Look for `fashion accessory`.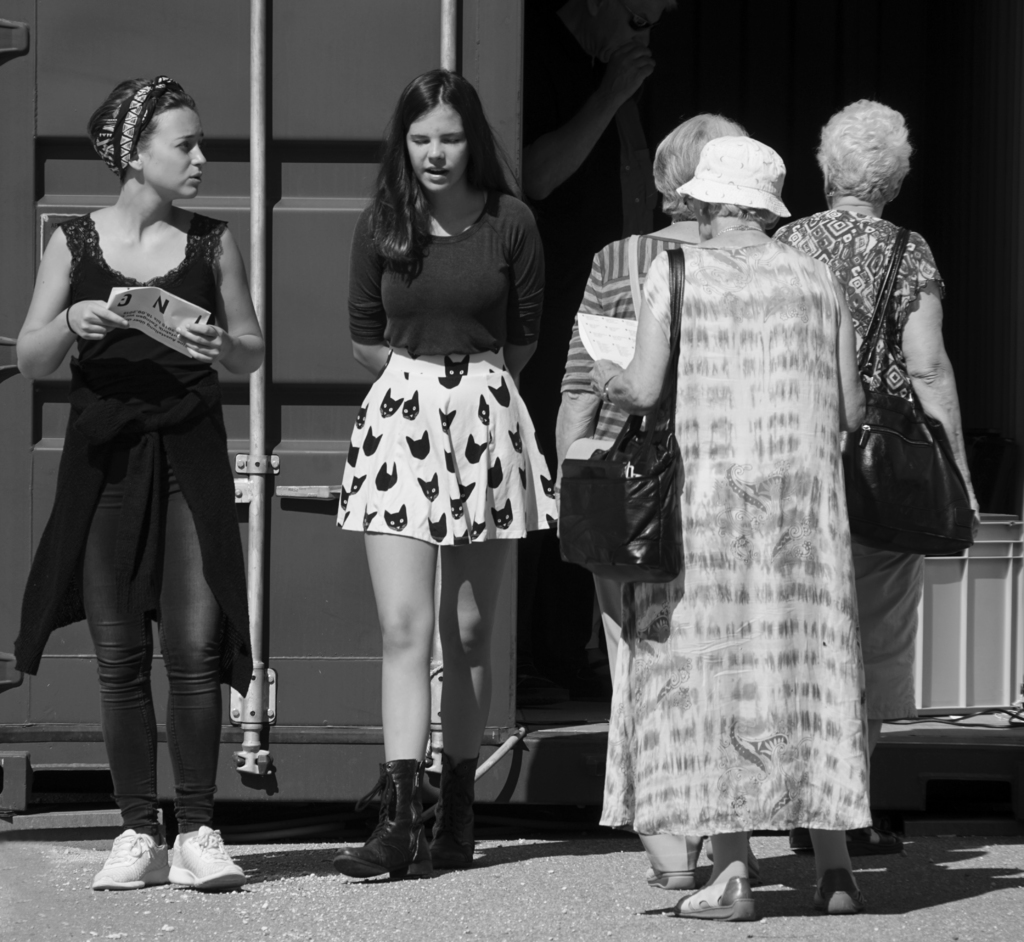
Found: 332, 753, 430, 876.
